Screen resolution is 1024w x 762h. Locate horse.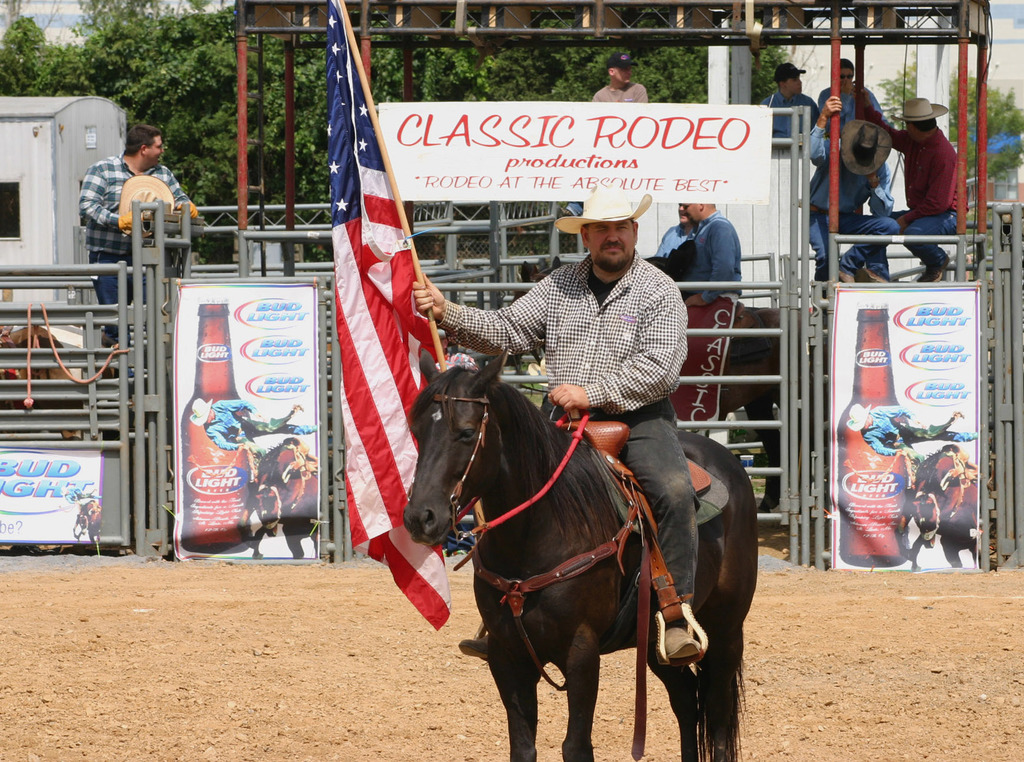
left=904, top=443, right=979, bottom=569.
